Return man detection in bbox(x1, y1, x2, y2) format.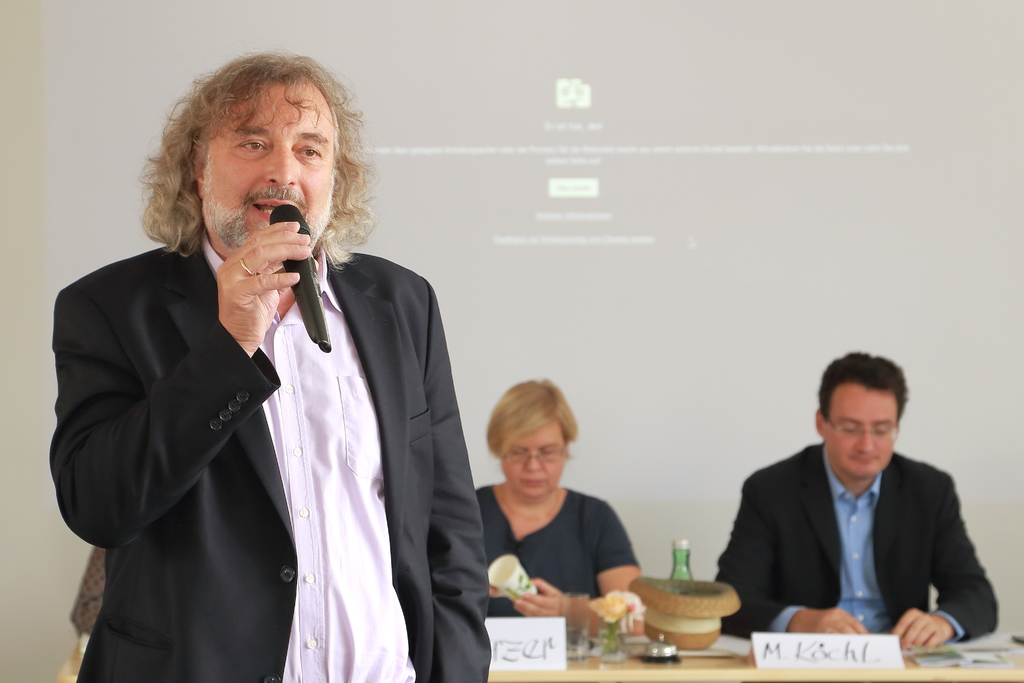
bbox(724, 358, 993, 657).
